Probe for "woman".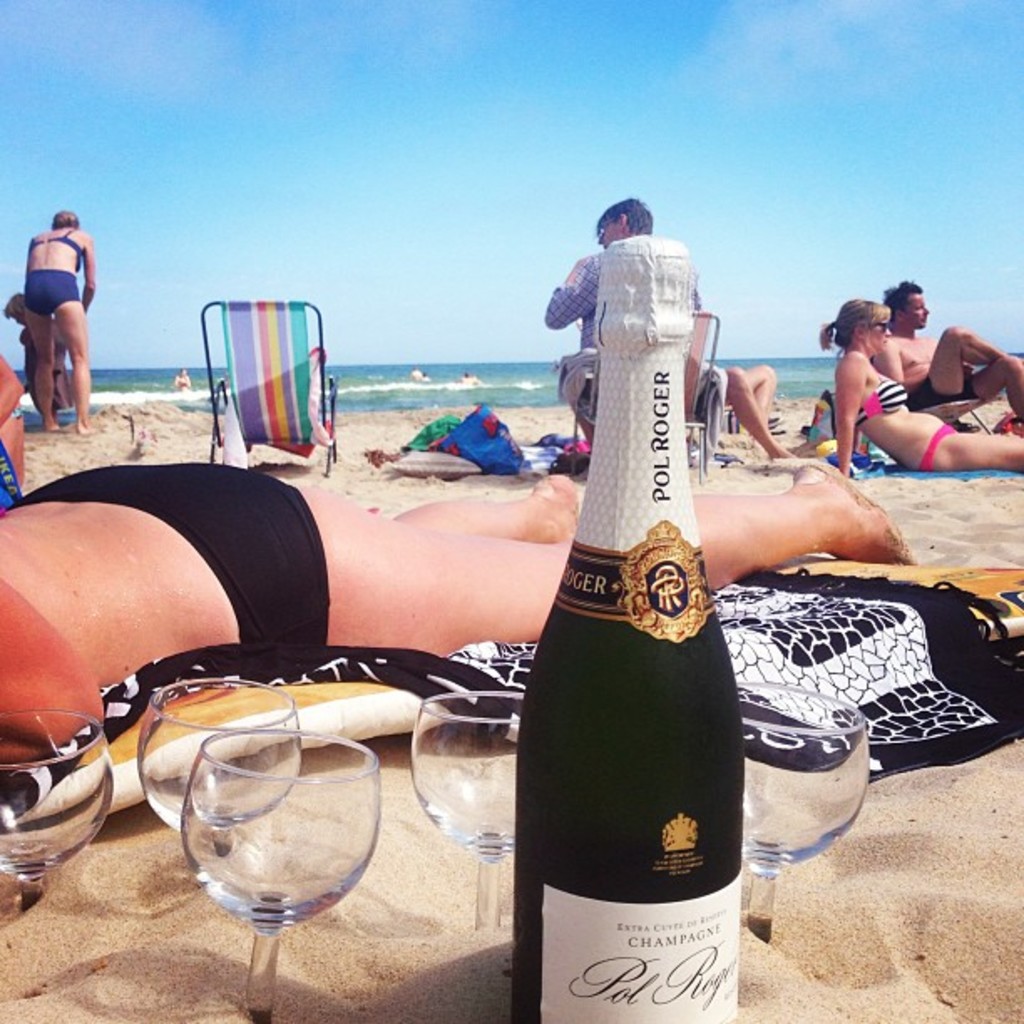
Probe result: (0,448,922,768).
